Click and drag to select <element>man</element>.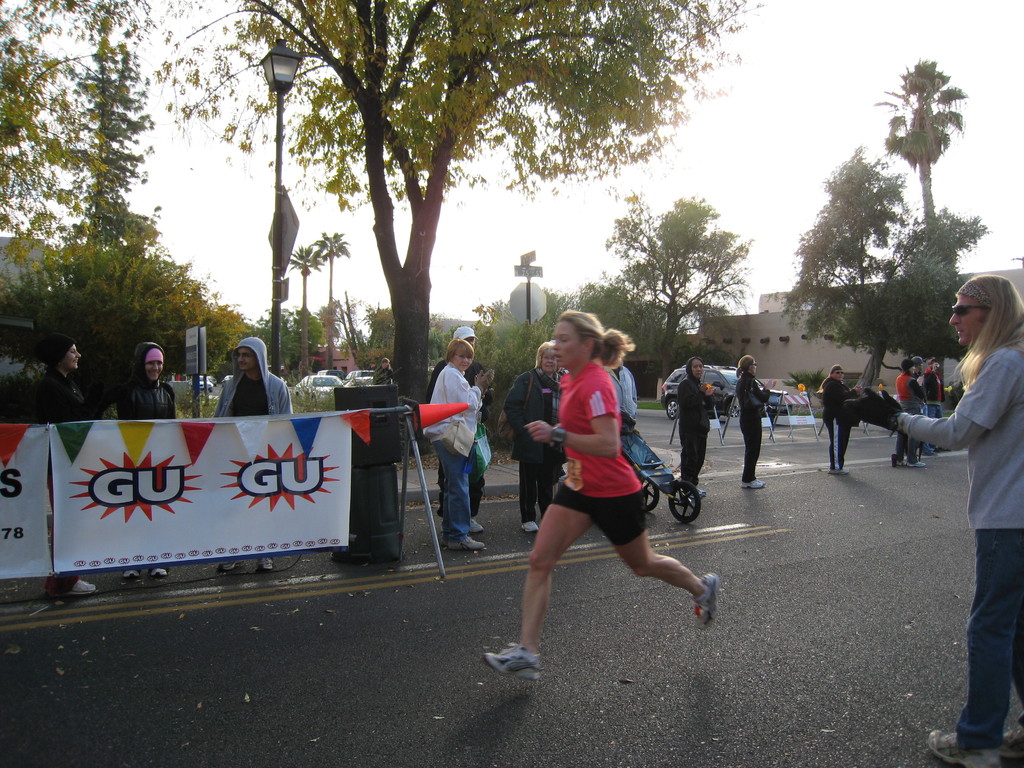
Selection: select_region(198, 347, 277, 435).
